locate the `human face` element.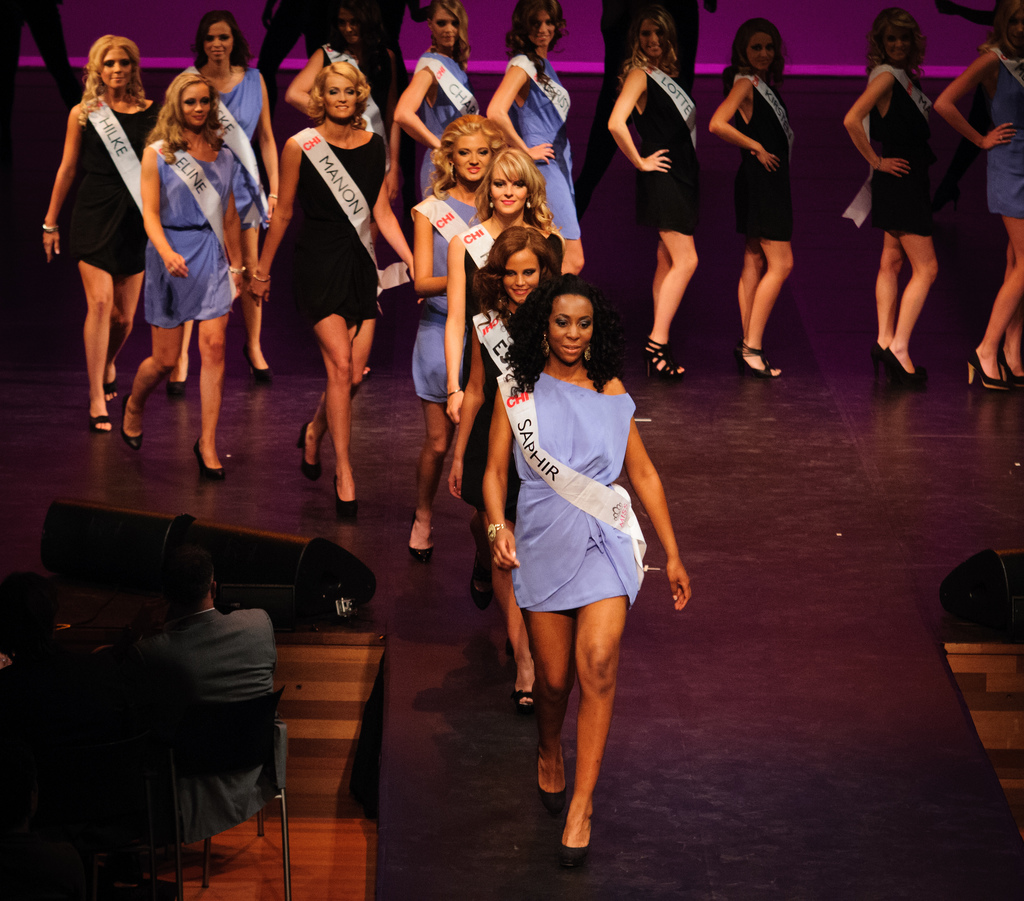
Element bbox: bbox=[102, 49, 134, 89].
